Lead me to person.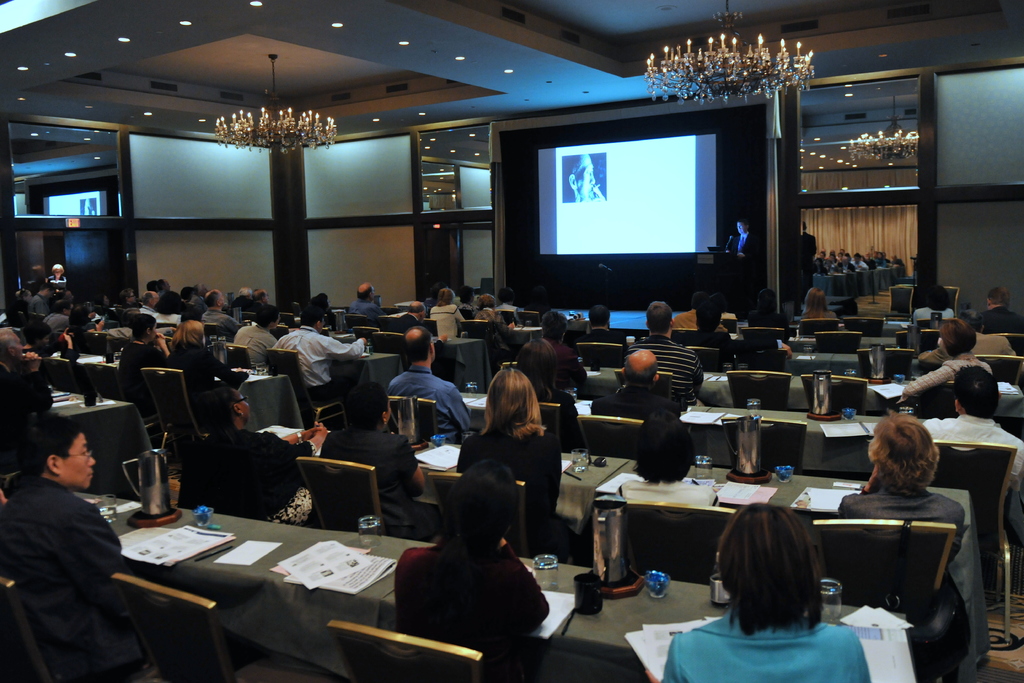
Lead to x1=567 y1=154 x2=605 y2=202.
